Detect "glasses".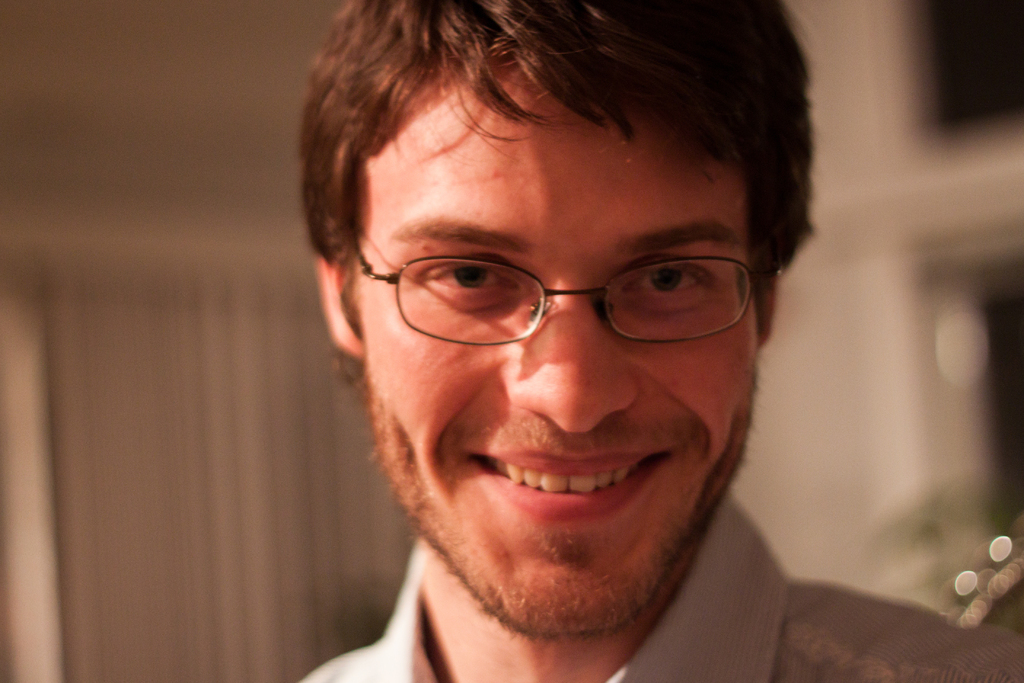
Detected at 352/211/779/366.
